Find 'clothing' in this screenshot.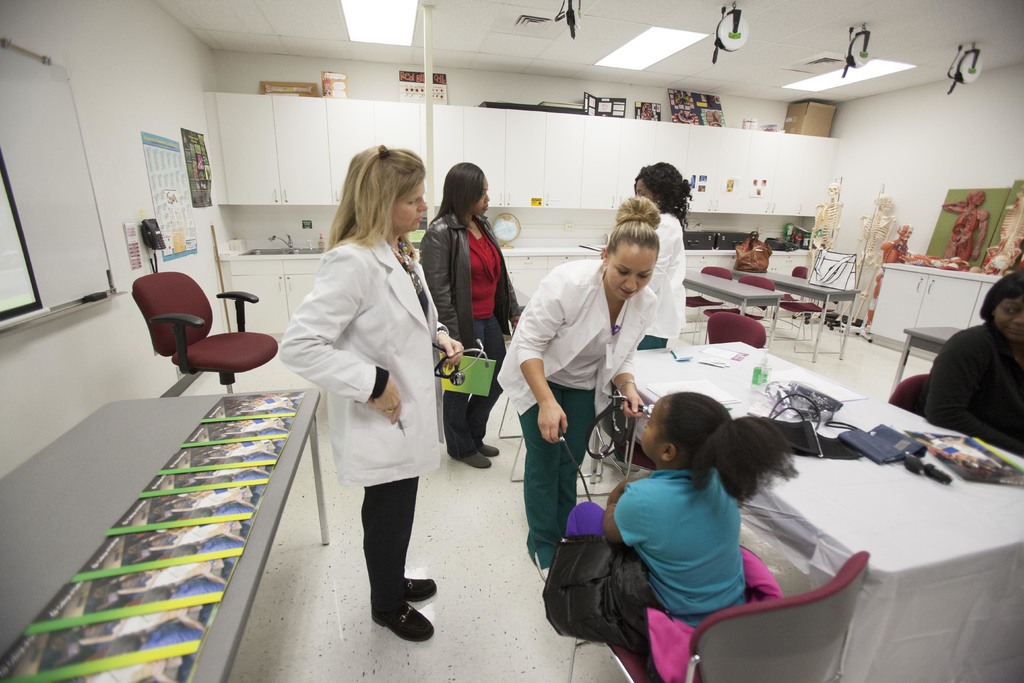
The bounding box for 'clothing' is rect(641, 213, 688, 349).
